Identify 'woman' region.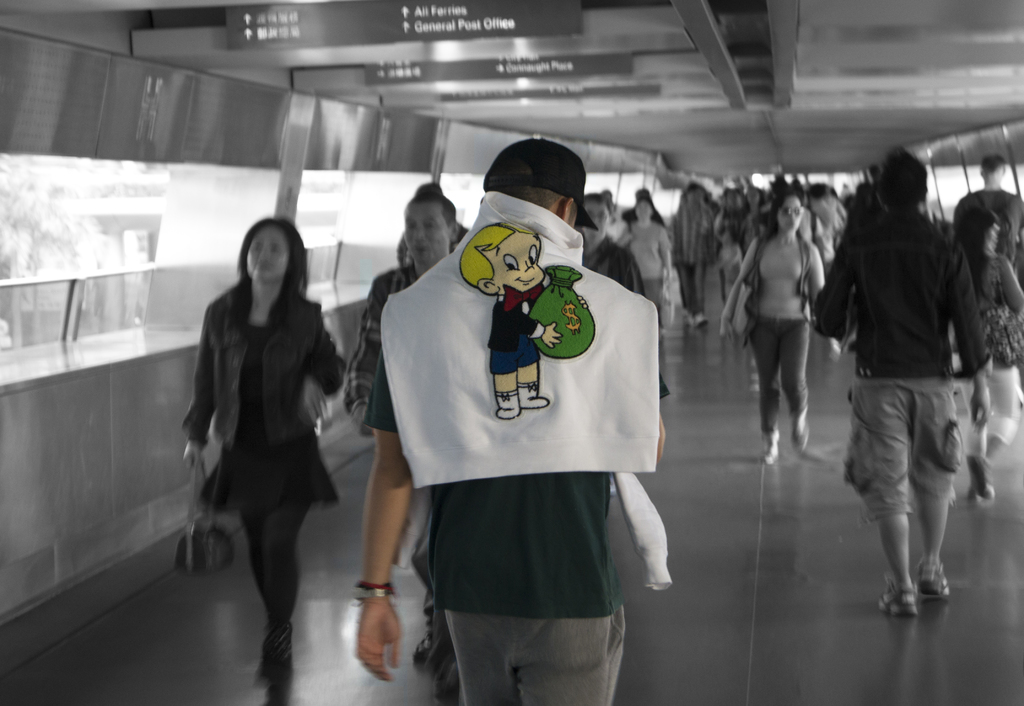
Region: detection(941, 208, 1023, 504).
